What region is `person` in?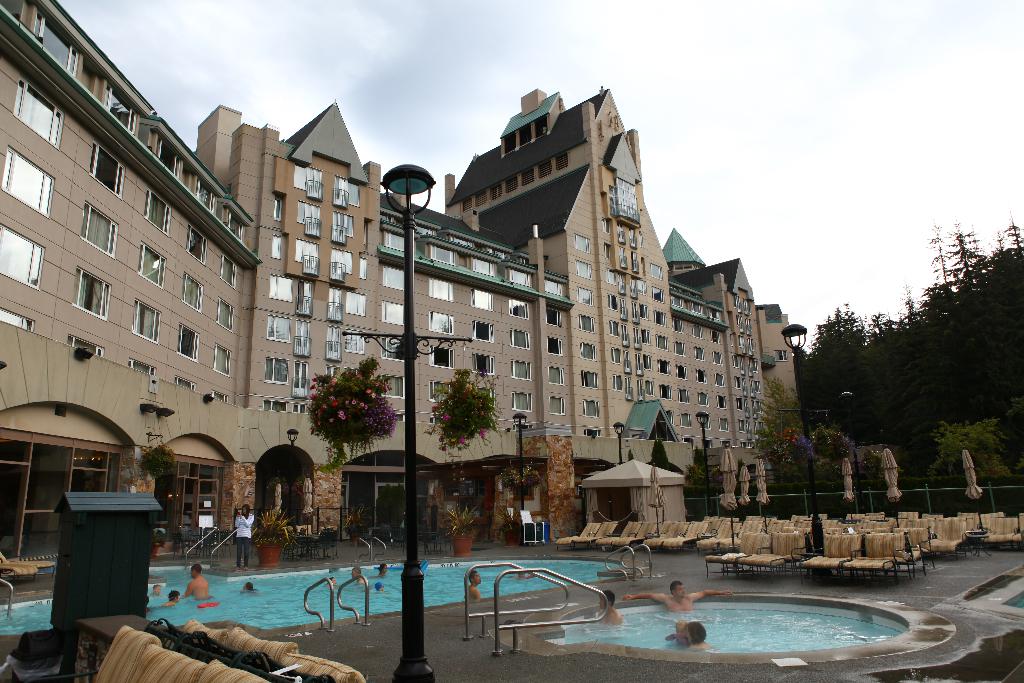
crop(150, 583, 164, 591).
